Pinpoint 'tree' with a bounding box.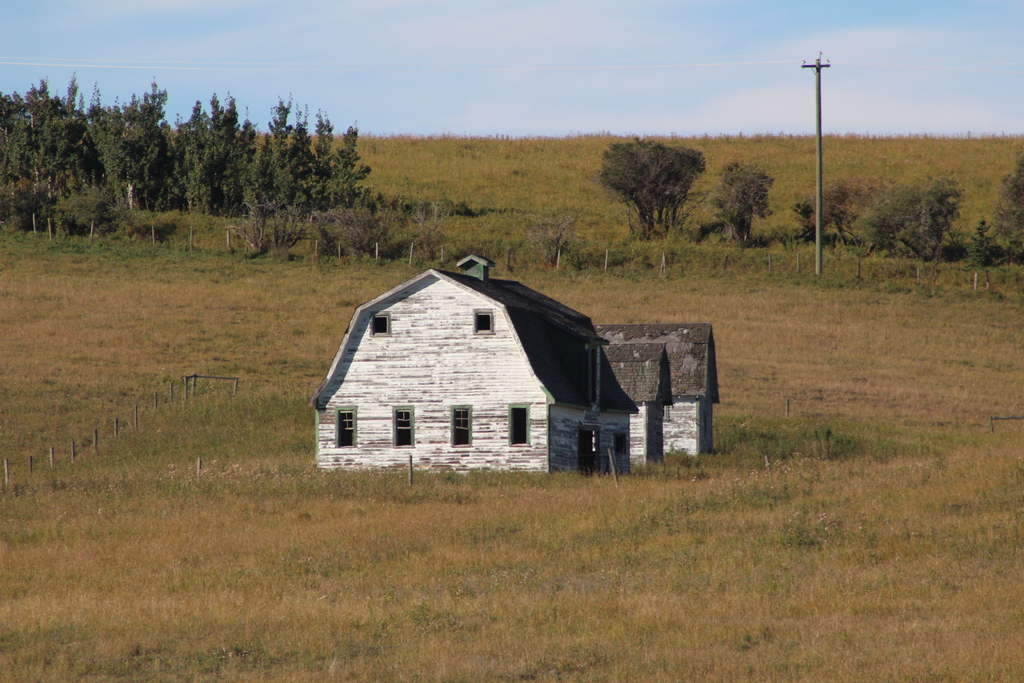
{"x1": 596, "y1": 120, "x2": 720, "y2": 229}.
